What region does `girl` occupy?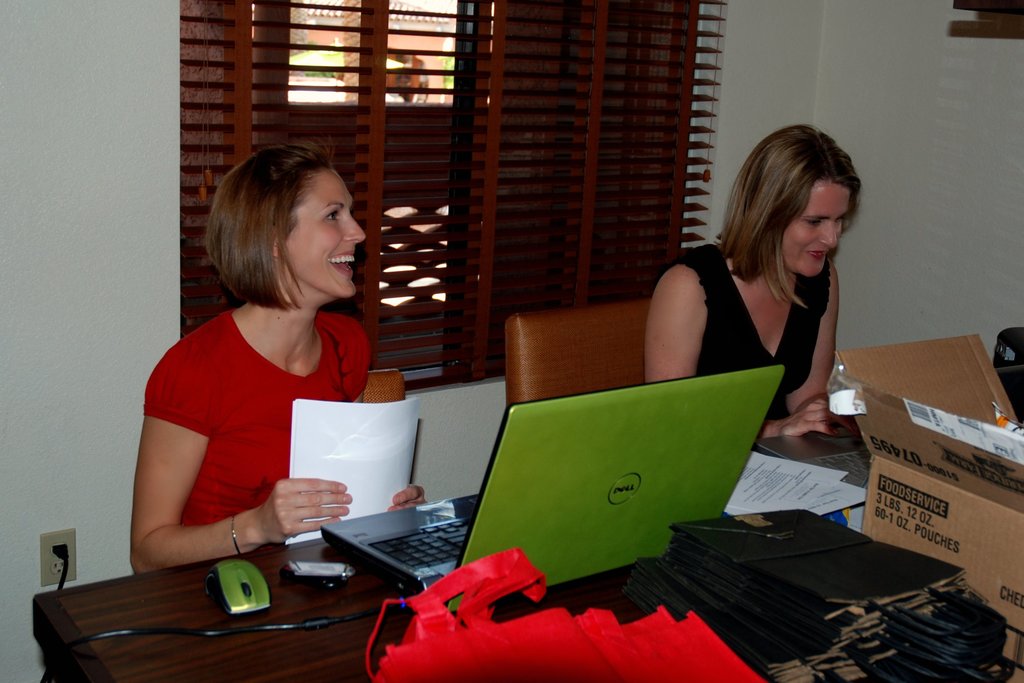
<bbox>128, 142, 428, 577</bbox>.
